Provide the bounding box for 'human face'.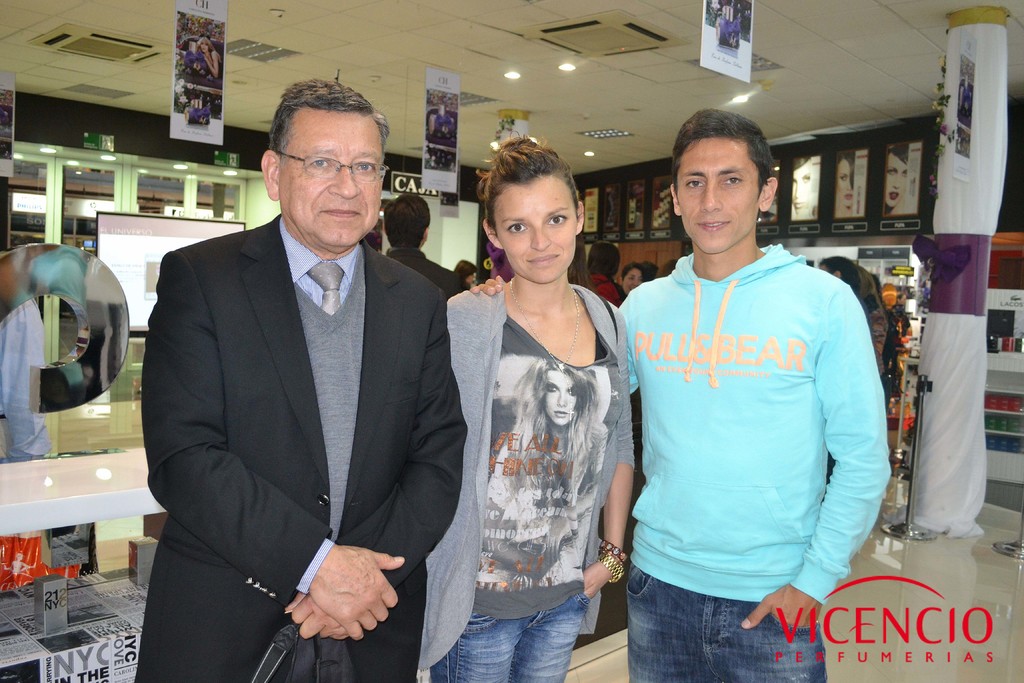
274,111,381,251.
